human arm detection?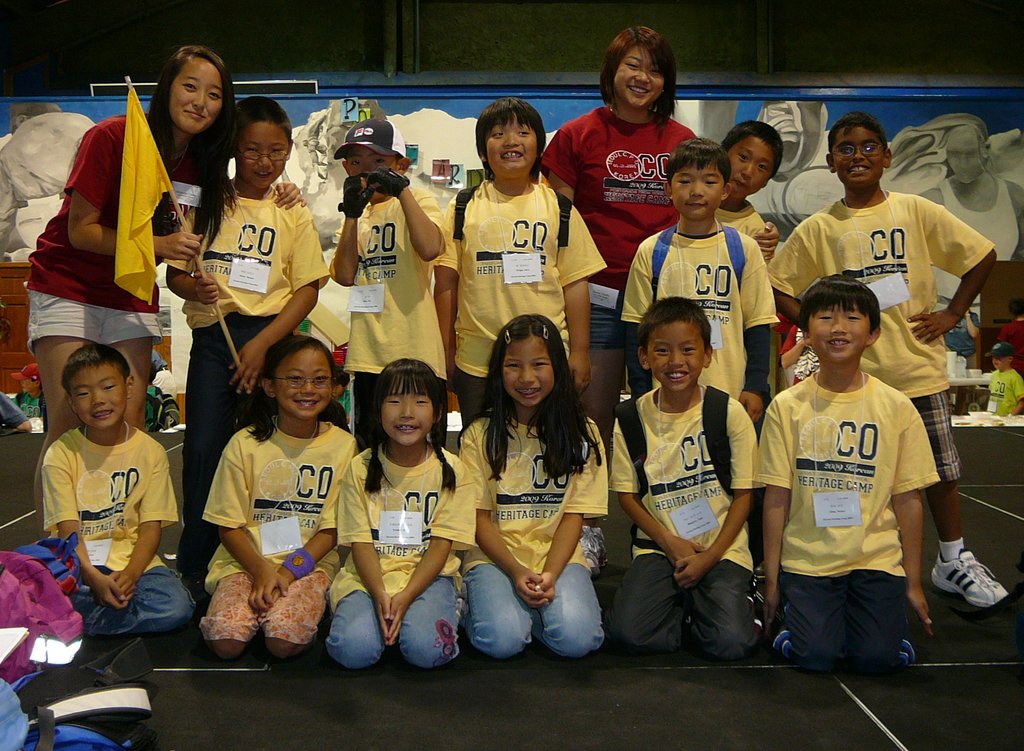
x1=532, y1=120, x2=580, y2=208
